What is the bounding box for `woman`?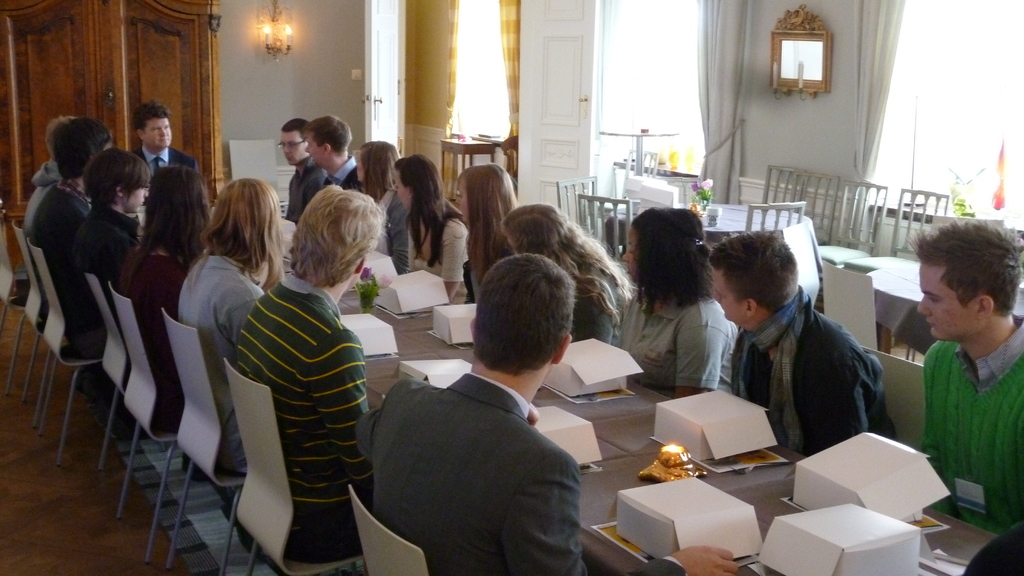
box(615, 211, 740, 388).
